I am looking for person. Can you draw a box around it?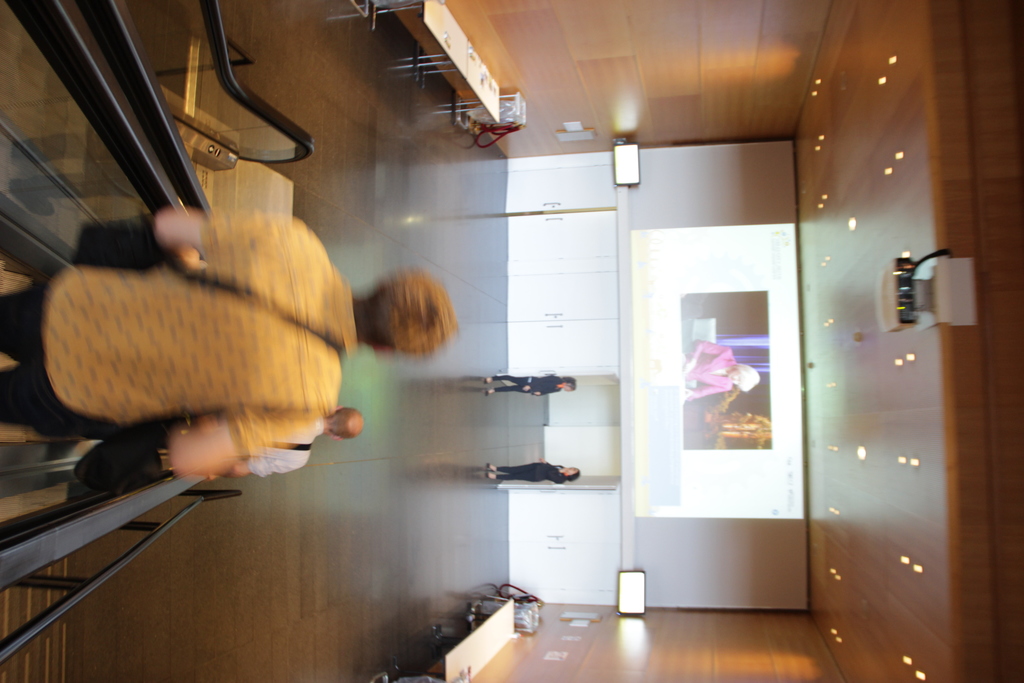
Sure, the bounding box is <box>485,457,581,488</box>.
